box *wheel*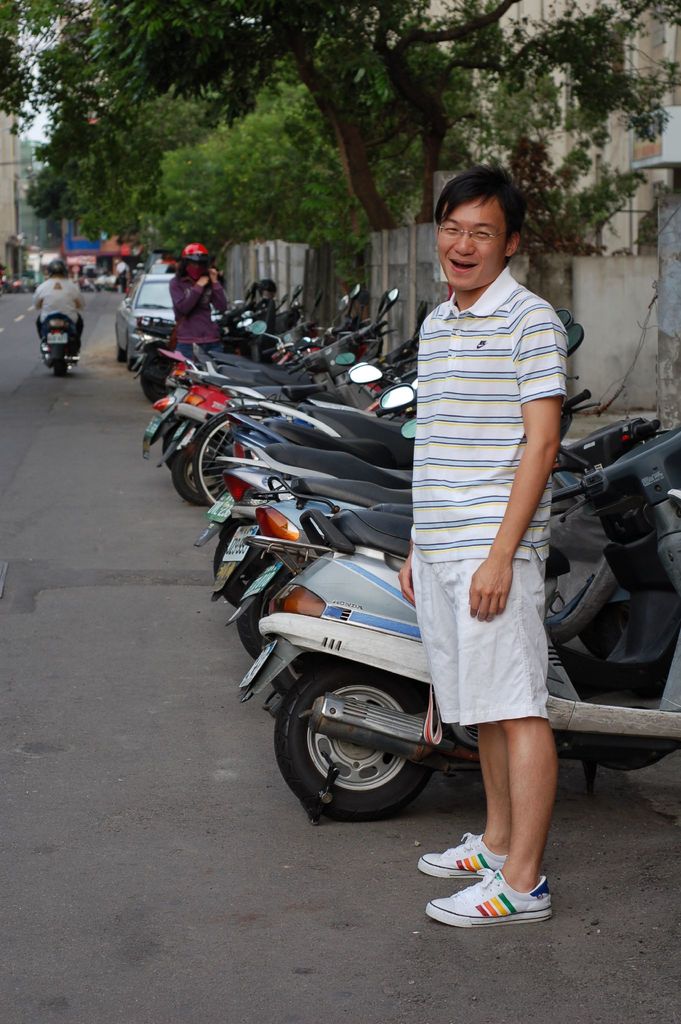
(left=142, top=362, right=170, bottom=400)
